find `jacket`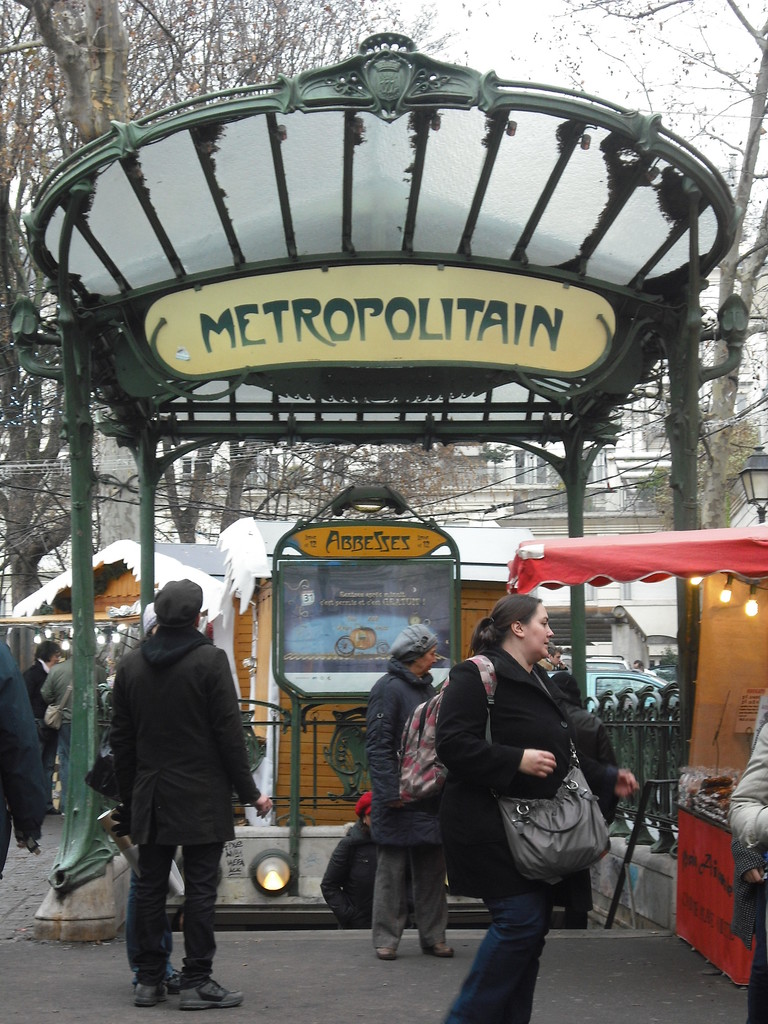
{"x1": 360, "y1": 650, "x2": 441, "y2": 854}
